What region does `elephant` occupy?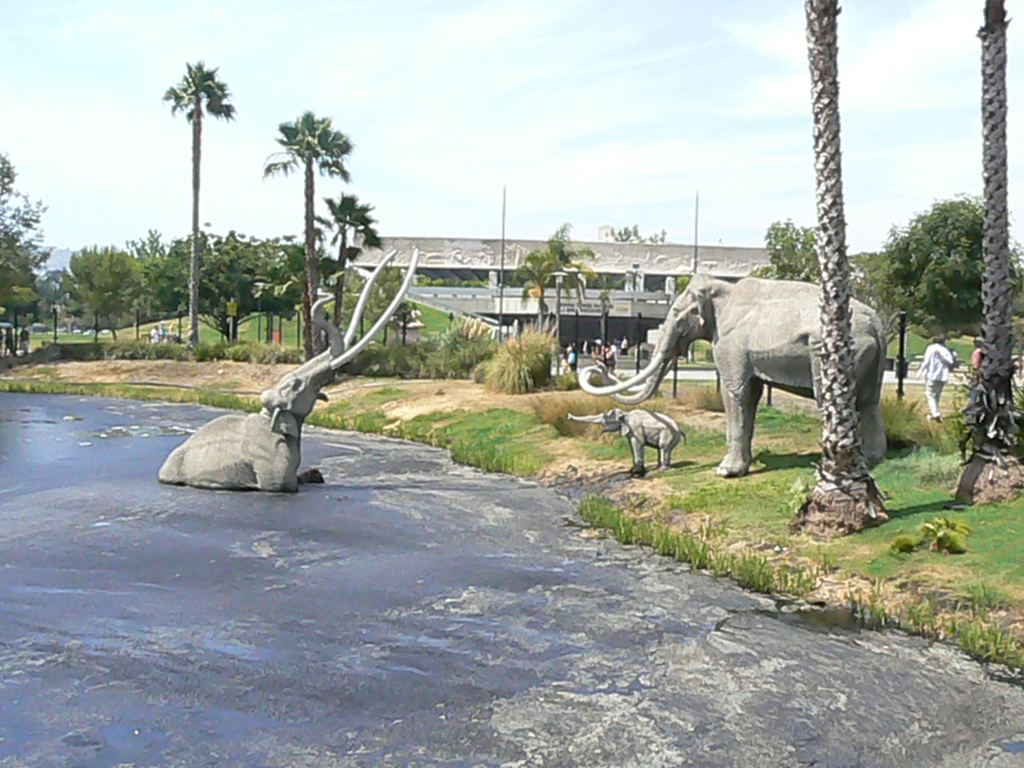
crop(572, 403, 690, 466).
